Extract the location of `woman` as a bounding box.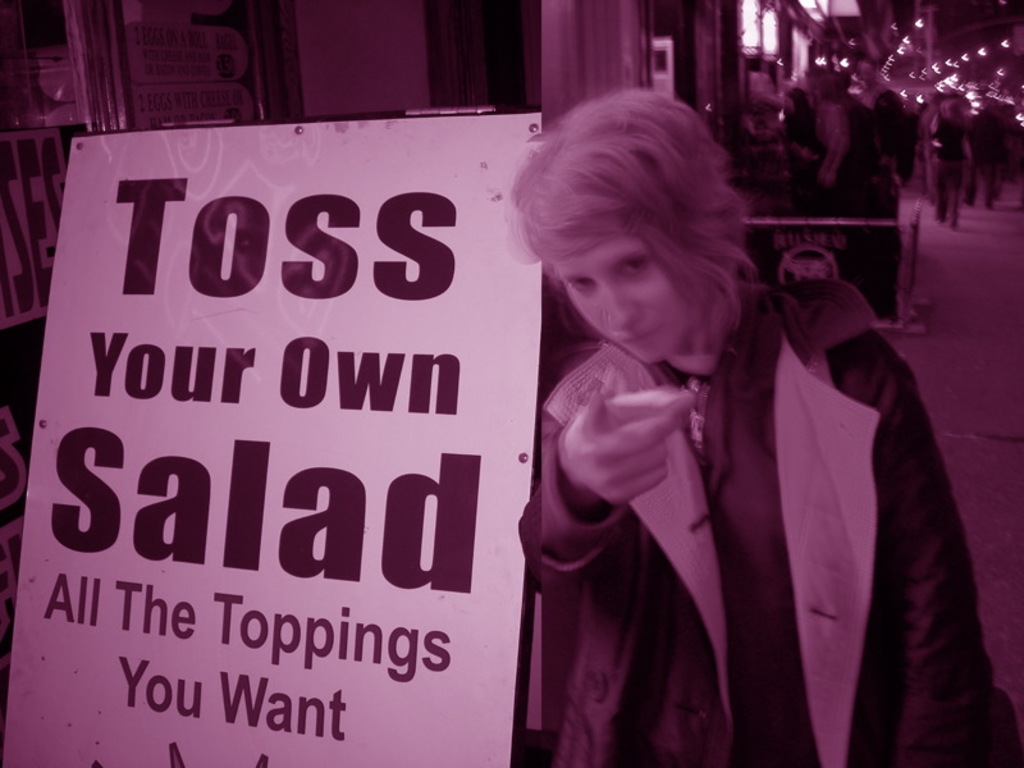
rect(506, 84, 1023, 767).
